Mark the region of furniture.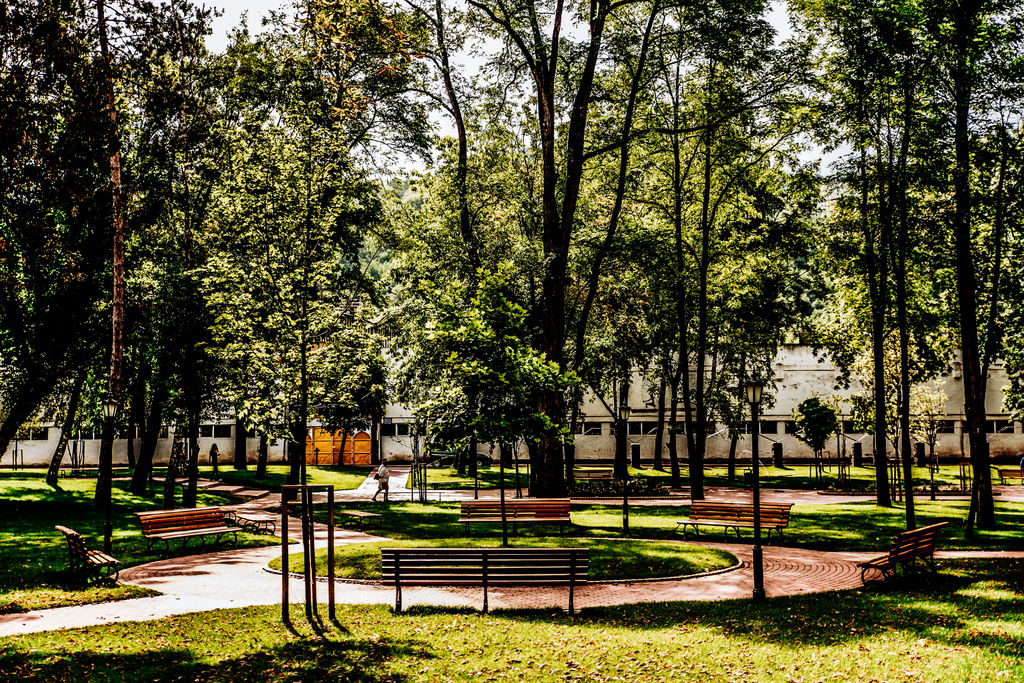
Region: <box>340,508,383,532</box>.
